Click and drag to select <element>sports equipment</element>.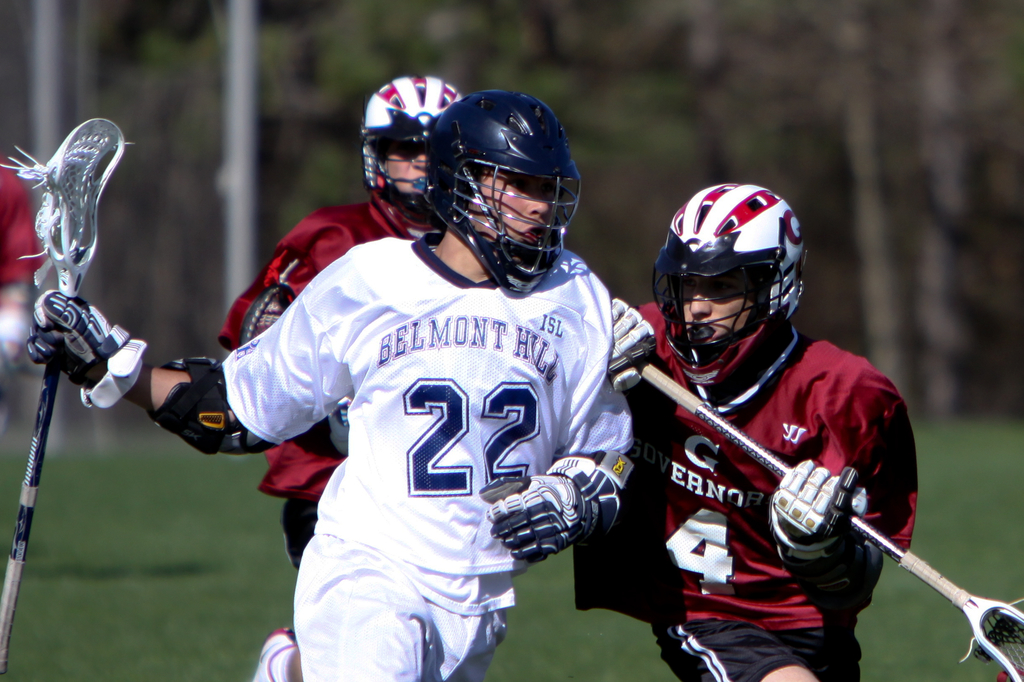
Selection: 419, 86, 583, 295.
